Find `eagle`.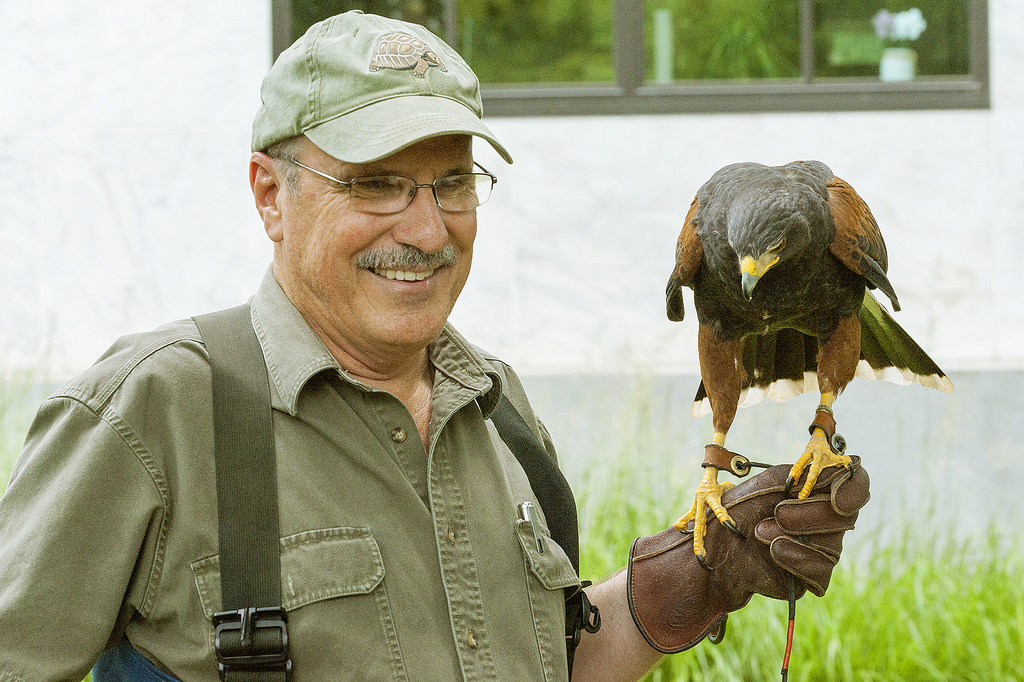
(x1=668, y1=153, x2=961, y2=575).
